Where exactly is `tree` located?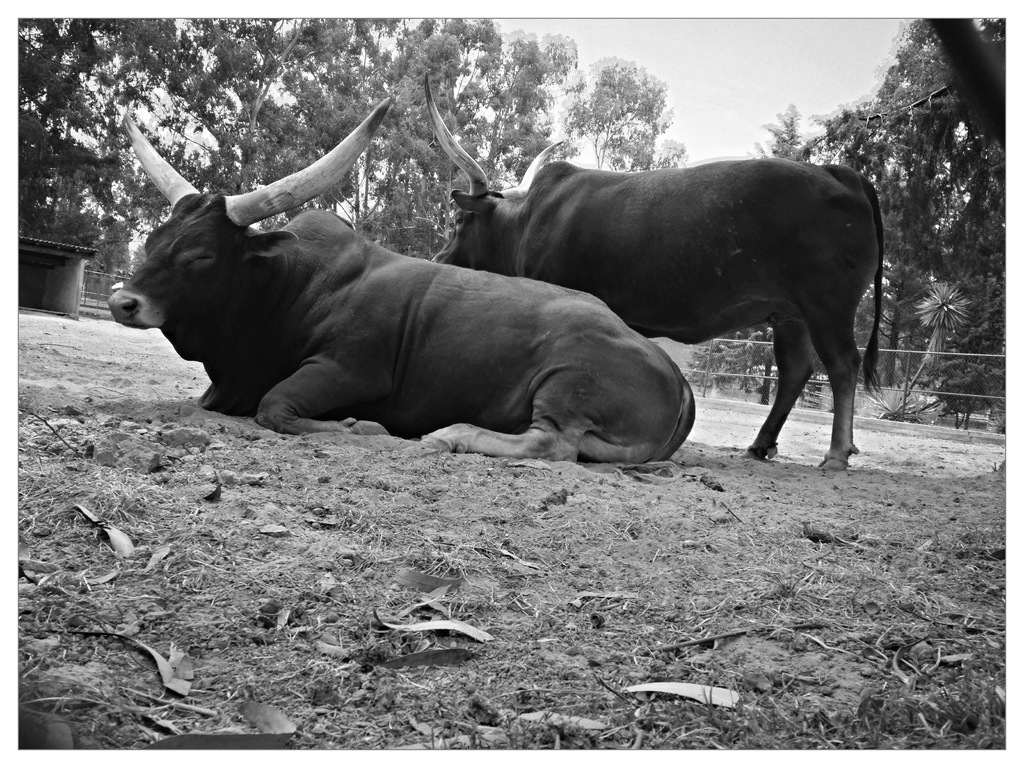
Its bounding box is rect(561, 51, 683, 173).
